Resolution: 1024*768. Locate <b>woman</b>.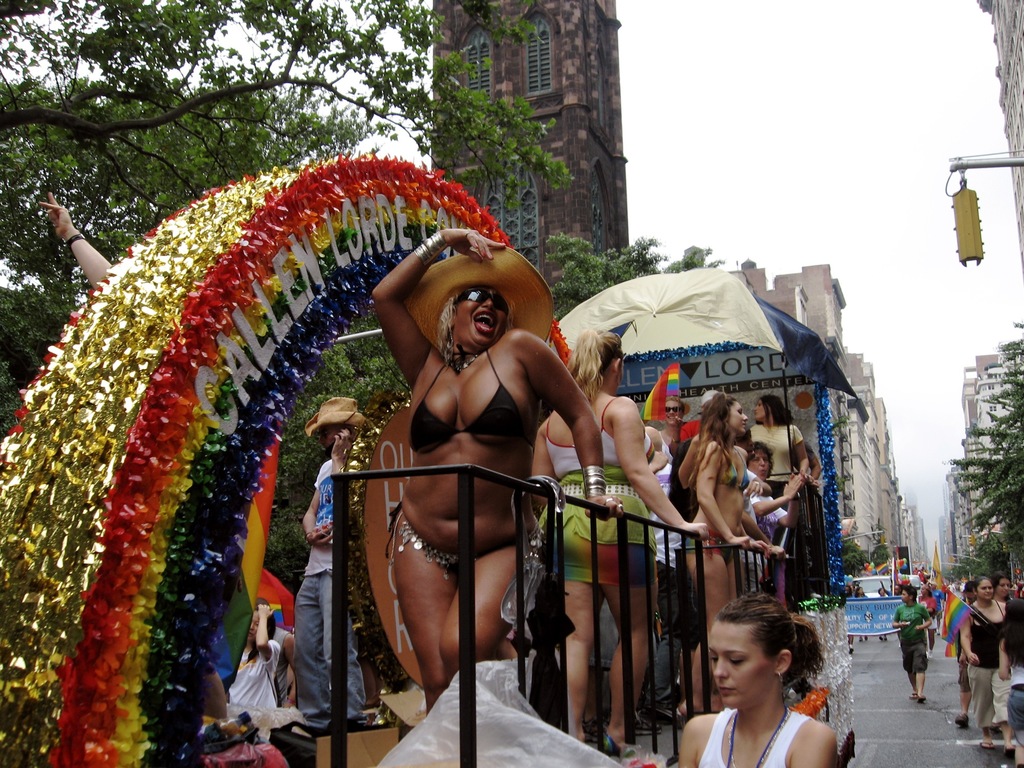
rect(746, 443, 792, 528).
